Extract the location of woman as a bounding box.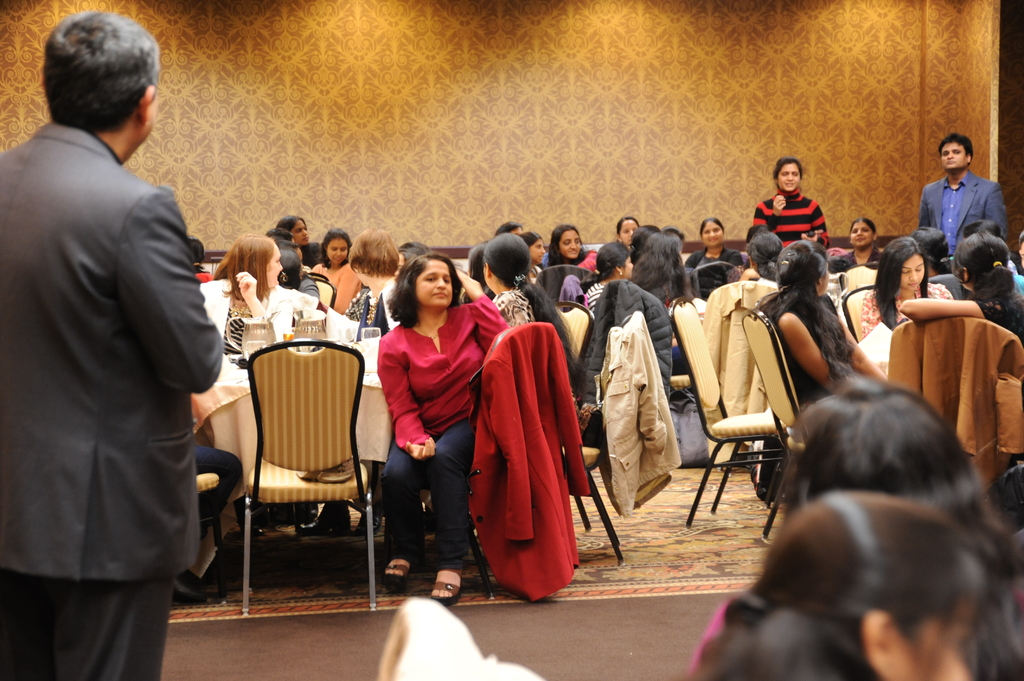
(897,232,1023,341).
